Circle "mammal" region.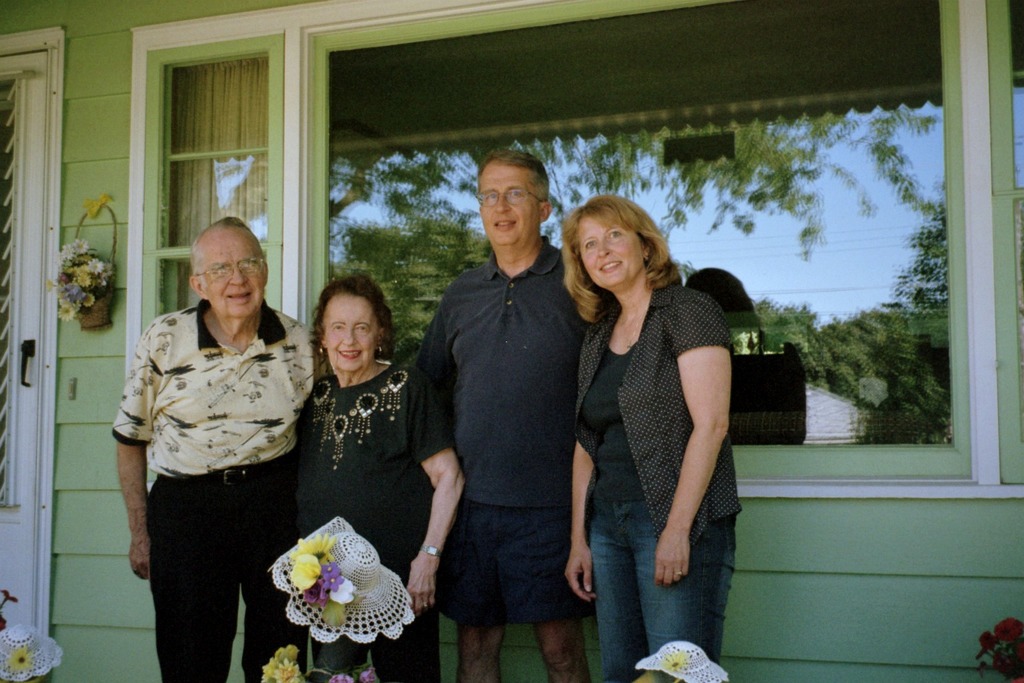
Region: 412:149:604:682.
